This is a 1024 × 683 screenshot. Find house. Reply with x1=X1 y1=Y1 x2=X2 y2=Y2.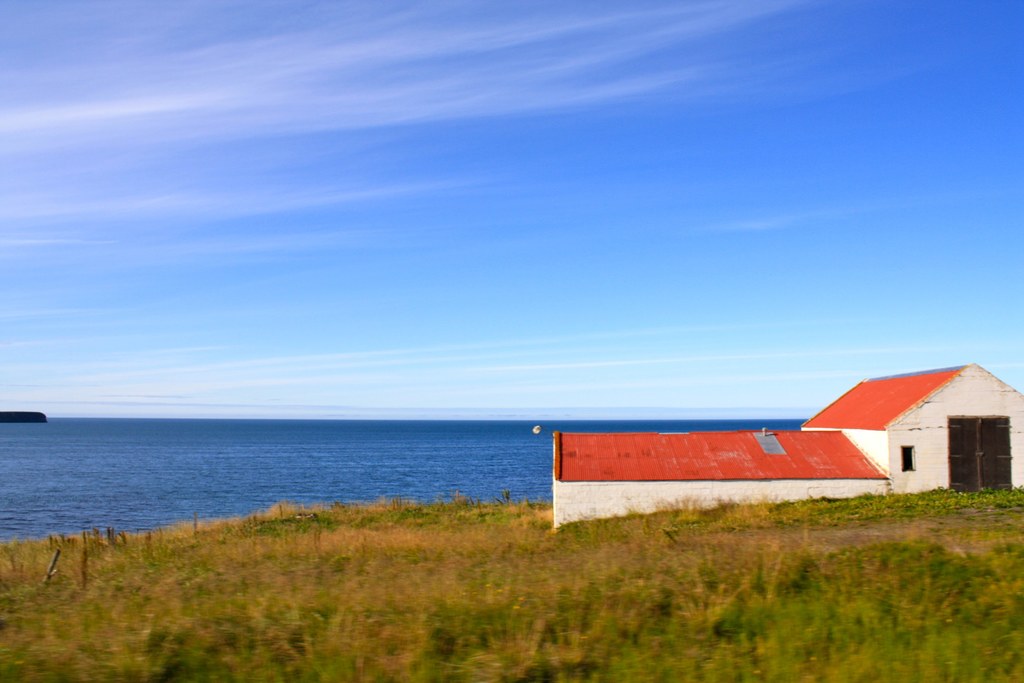
x1=744 y1=363 x2=1010 y2=507.
